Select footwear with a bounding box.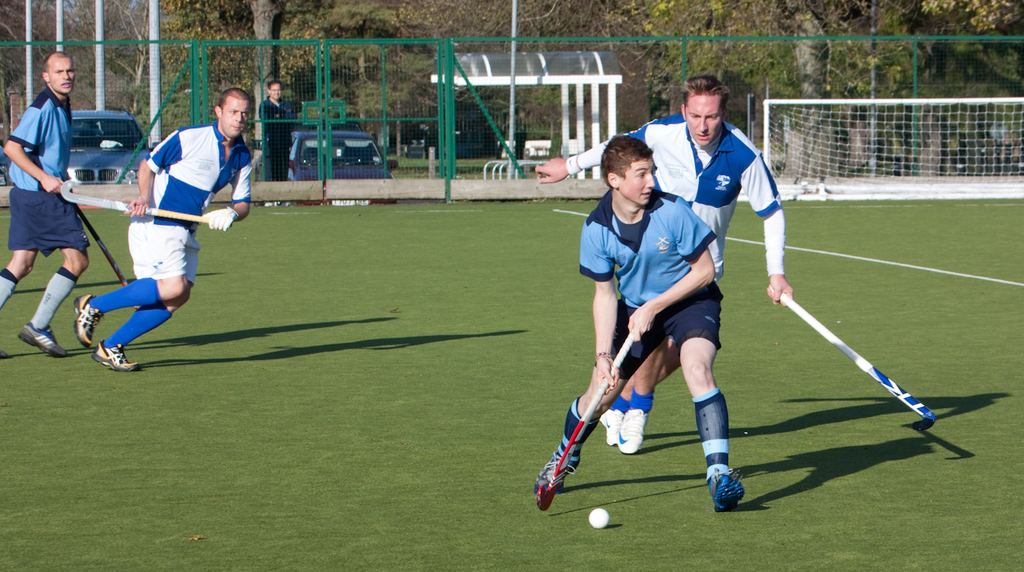
<box>17,322,71,360</box>.
